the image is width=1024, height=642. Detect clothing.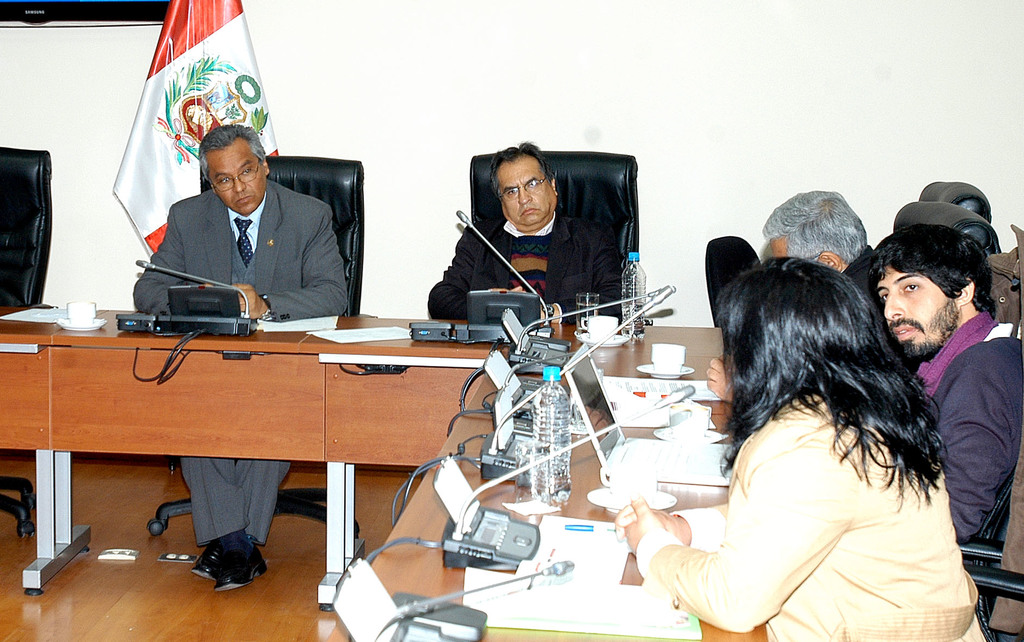
Detection: <bbox>429, 207, 634, 338</bbox>.
